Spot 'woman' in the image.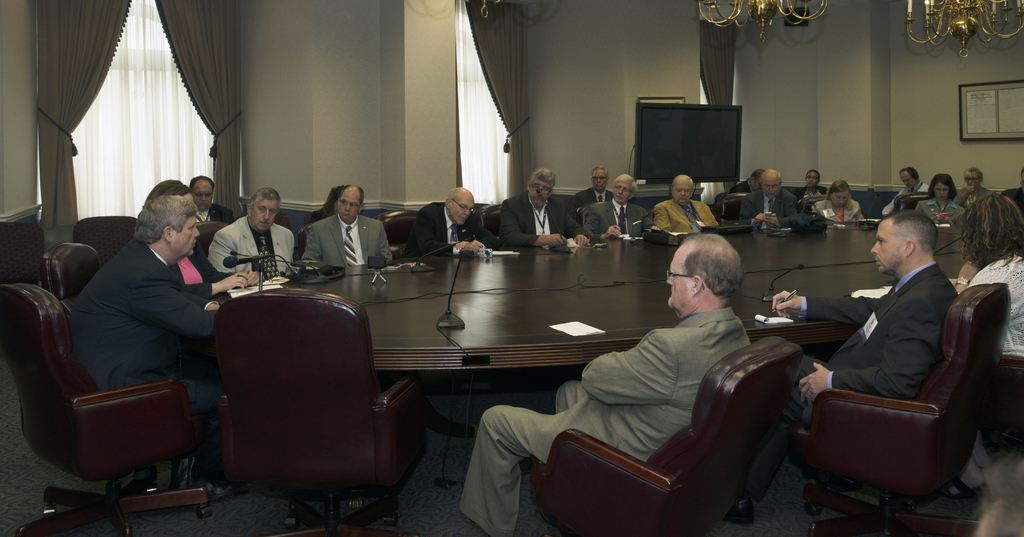
'woman' found at 800/170/820/204.
